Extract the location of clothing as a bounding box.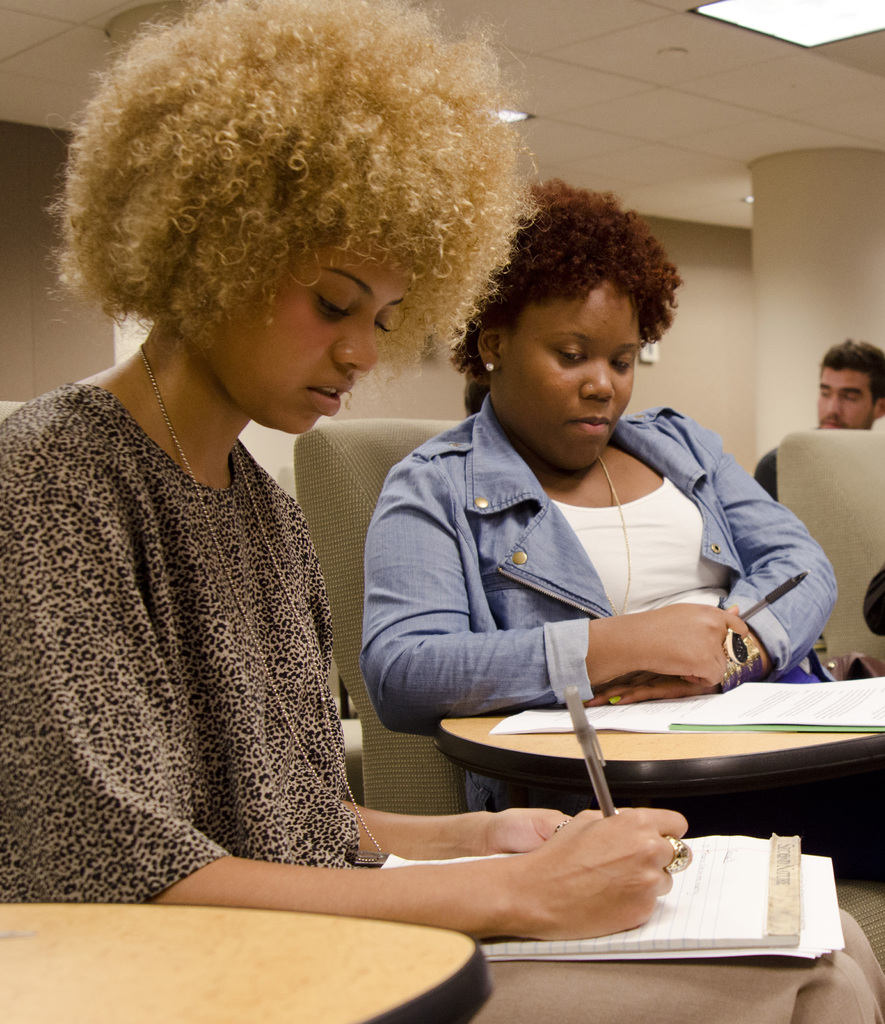
box=[859, 557, 884, 638].
